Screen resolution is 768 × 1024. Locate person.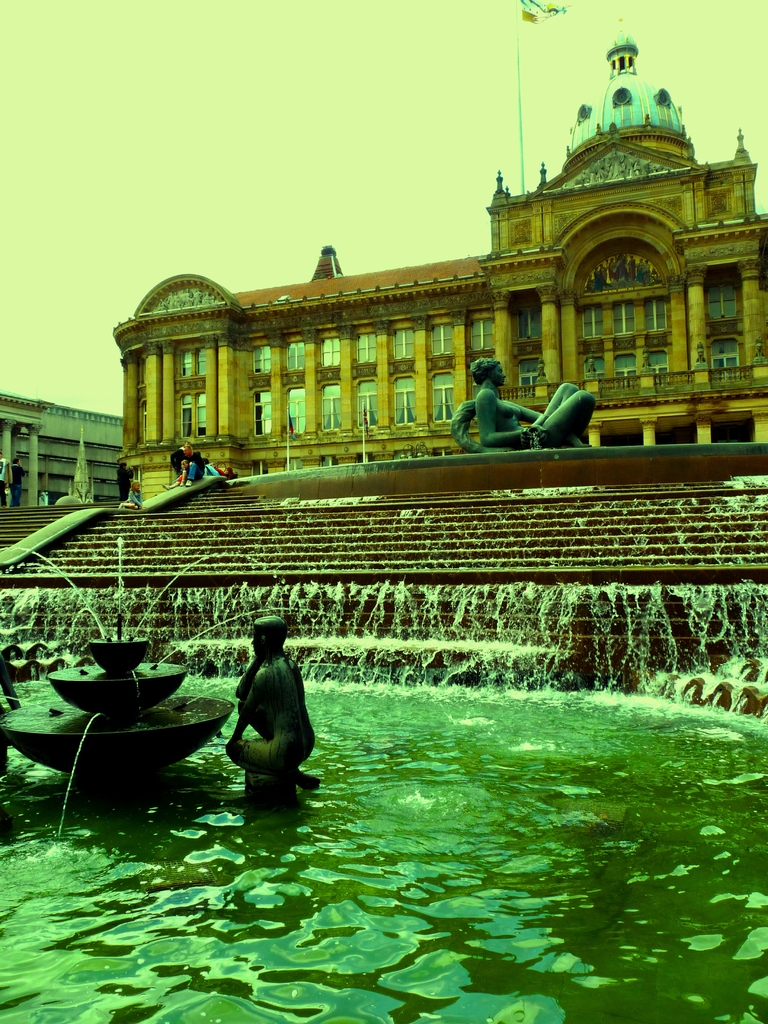
crop(116, 461, 134, 505).
